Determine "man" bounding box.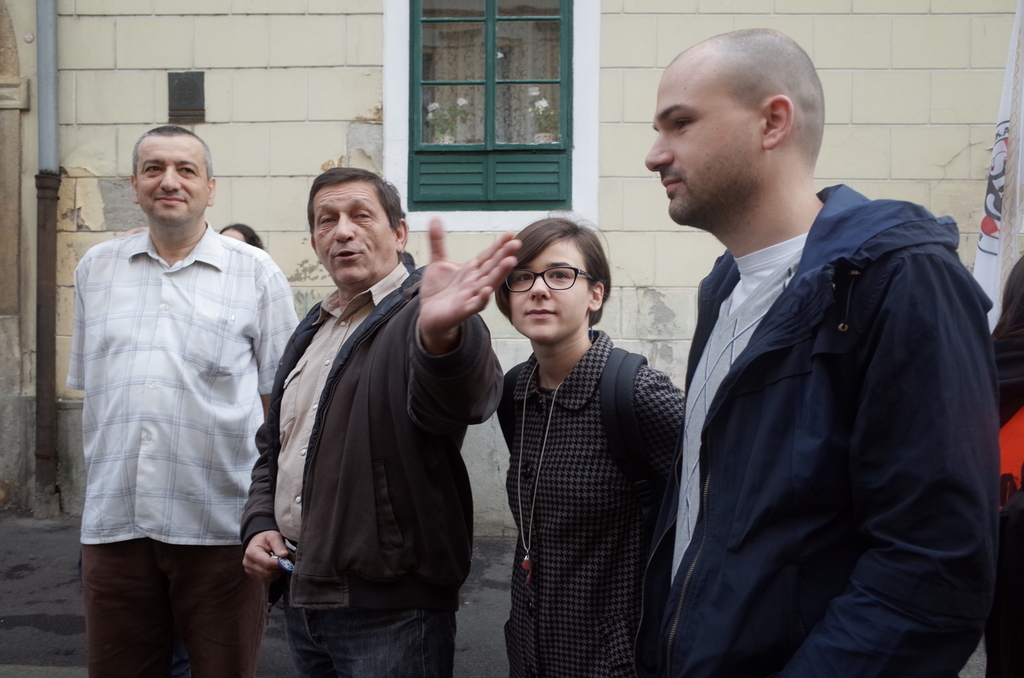
Determined: 646,25,1001,677.
